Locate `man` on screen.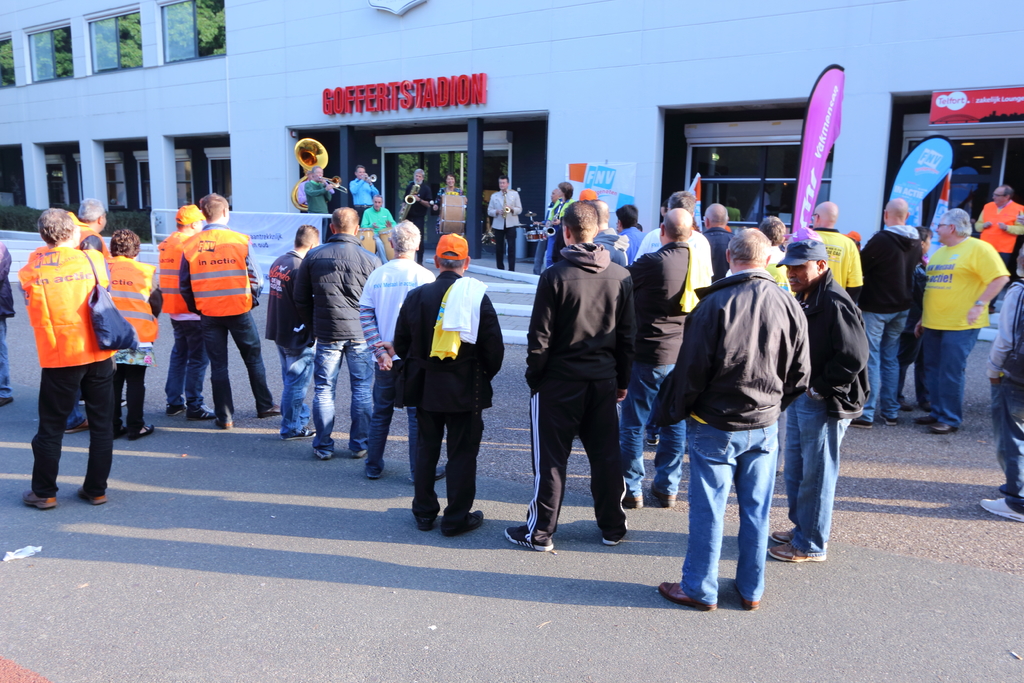
On screen at {"x1": 518, "y1": 208, "x2": 649, "y2": 556}.
